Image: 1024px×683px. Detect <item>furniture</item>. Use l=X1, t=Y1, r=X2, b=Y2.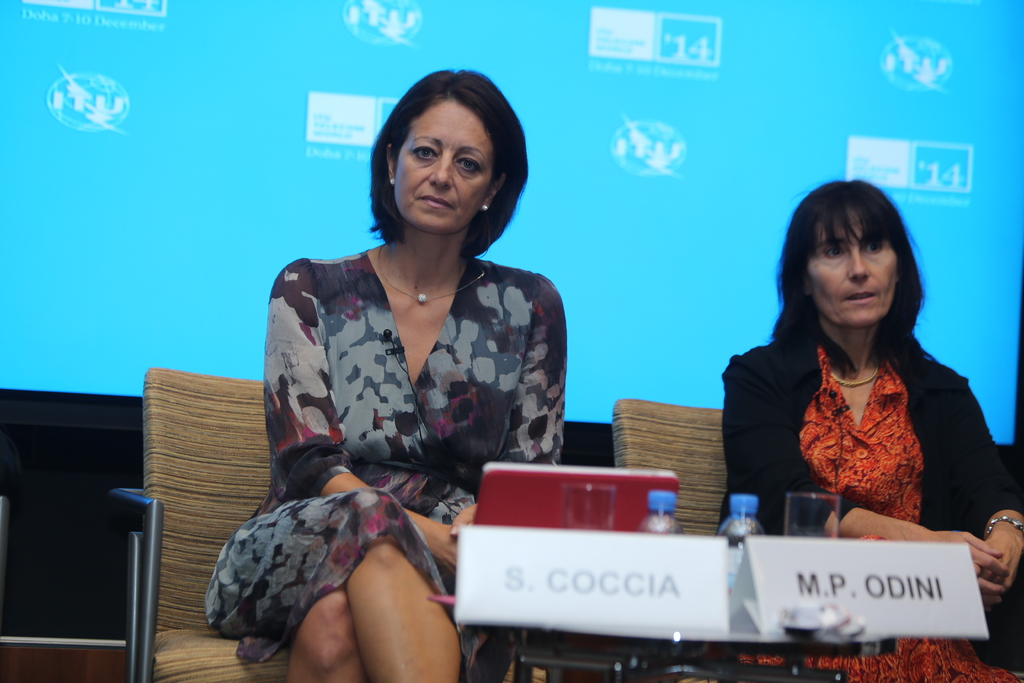
l=480, t=629, r=893, b=682.
